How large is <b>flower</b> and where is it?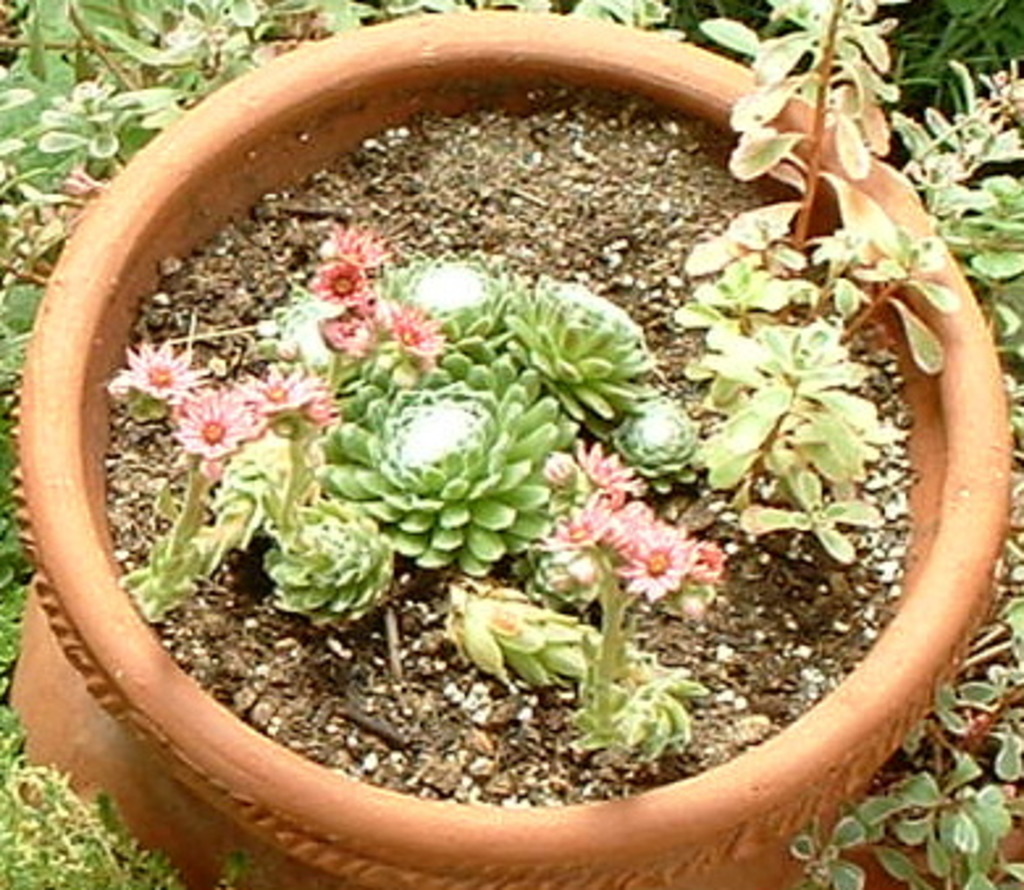
Bounding box: Rect(165, 381, 276, 467).
